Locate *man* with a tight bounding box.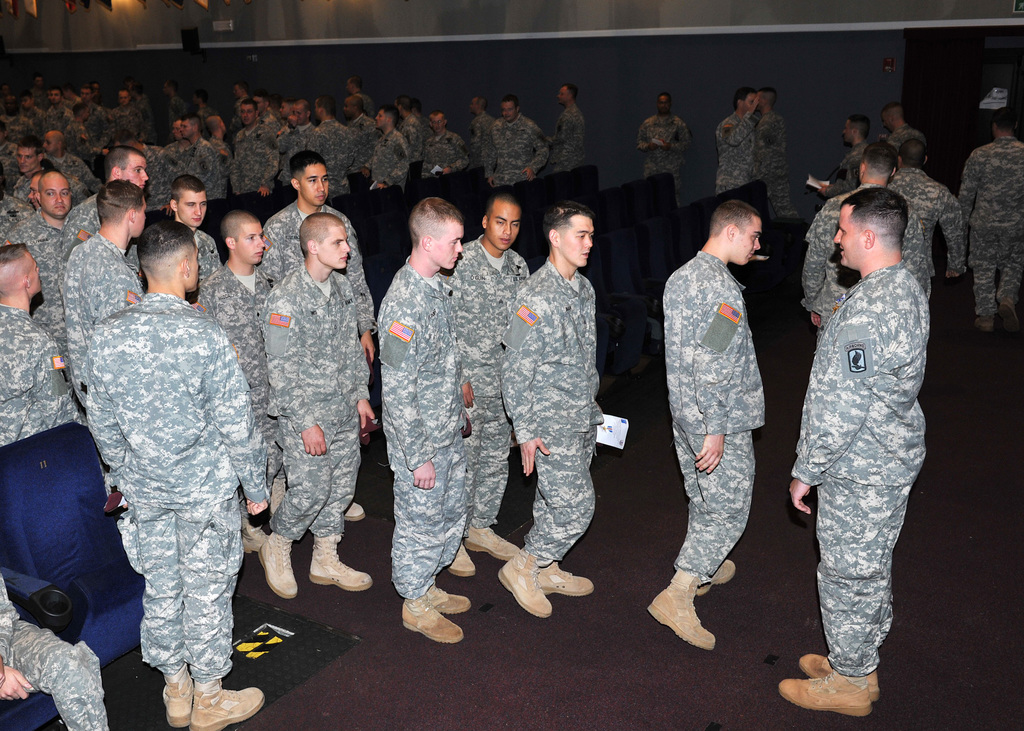
[x1=547, y1=82, x2=583, y2=173].
